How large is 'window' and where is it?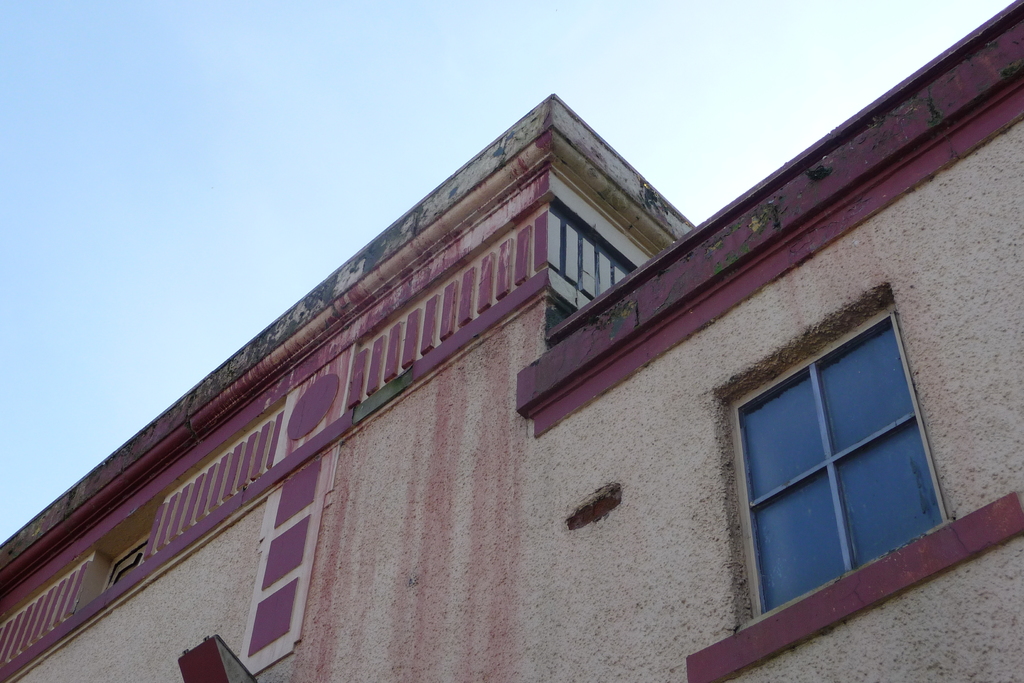
Bounding box: (left=726, top=286, right=949, bottom=621).
